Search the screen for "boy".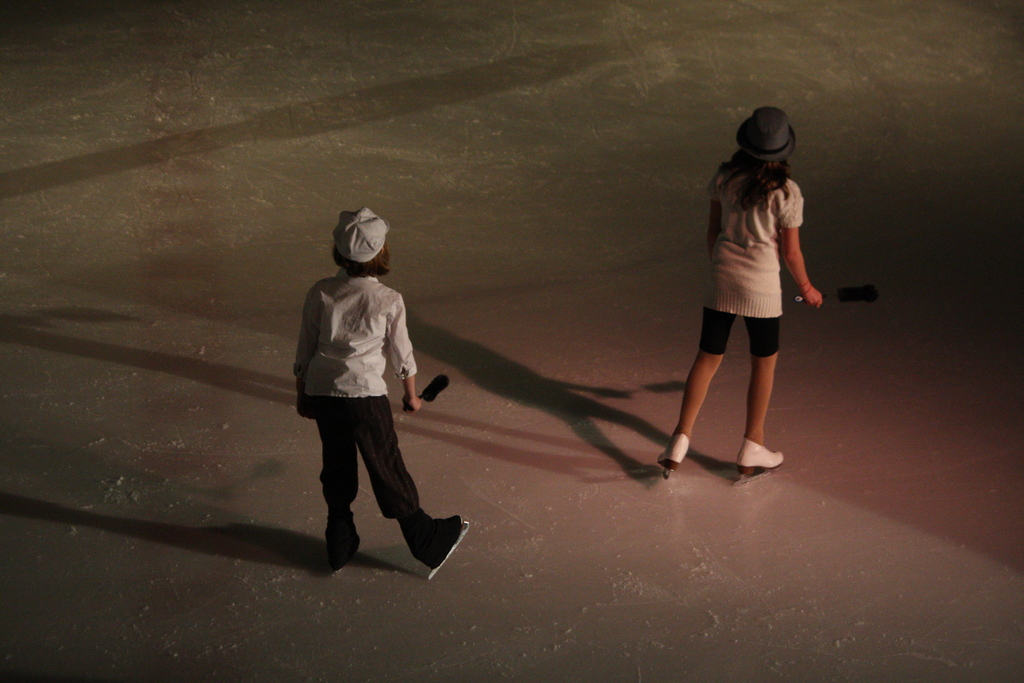
Found at BBox(292, 215, 465, 558).
